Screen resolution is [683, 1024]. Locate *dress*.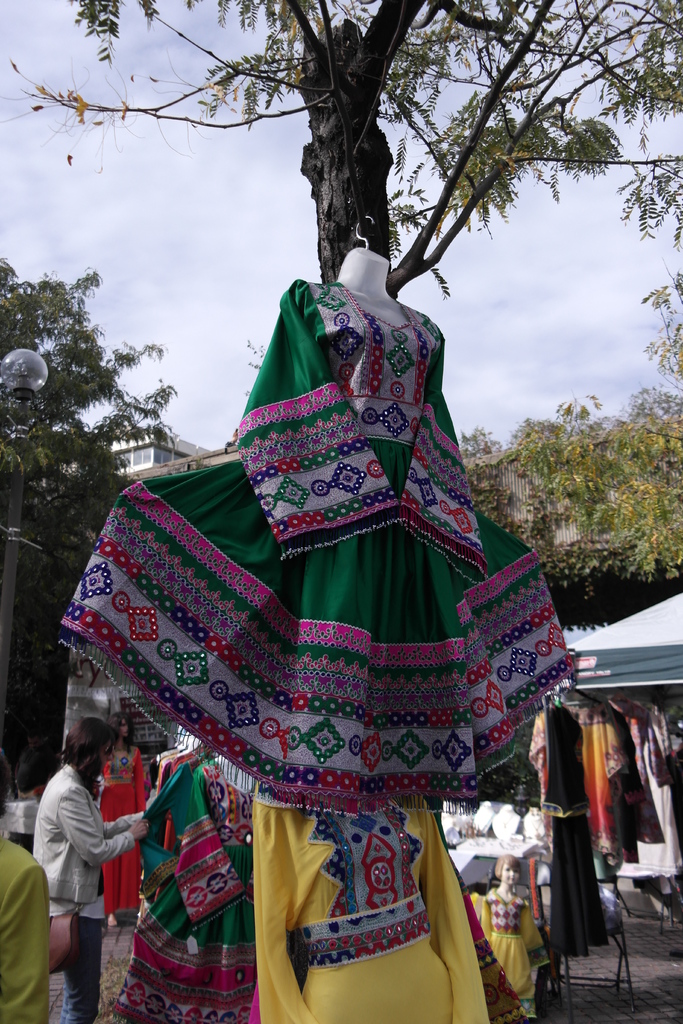
96,749,147,912.
